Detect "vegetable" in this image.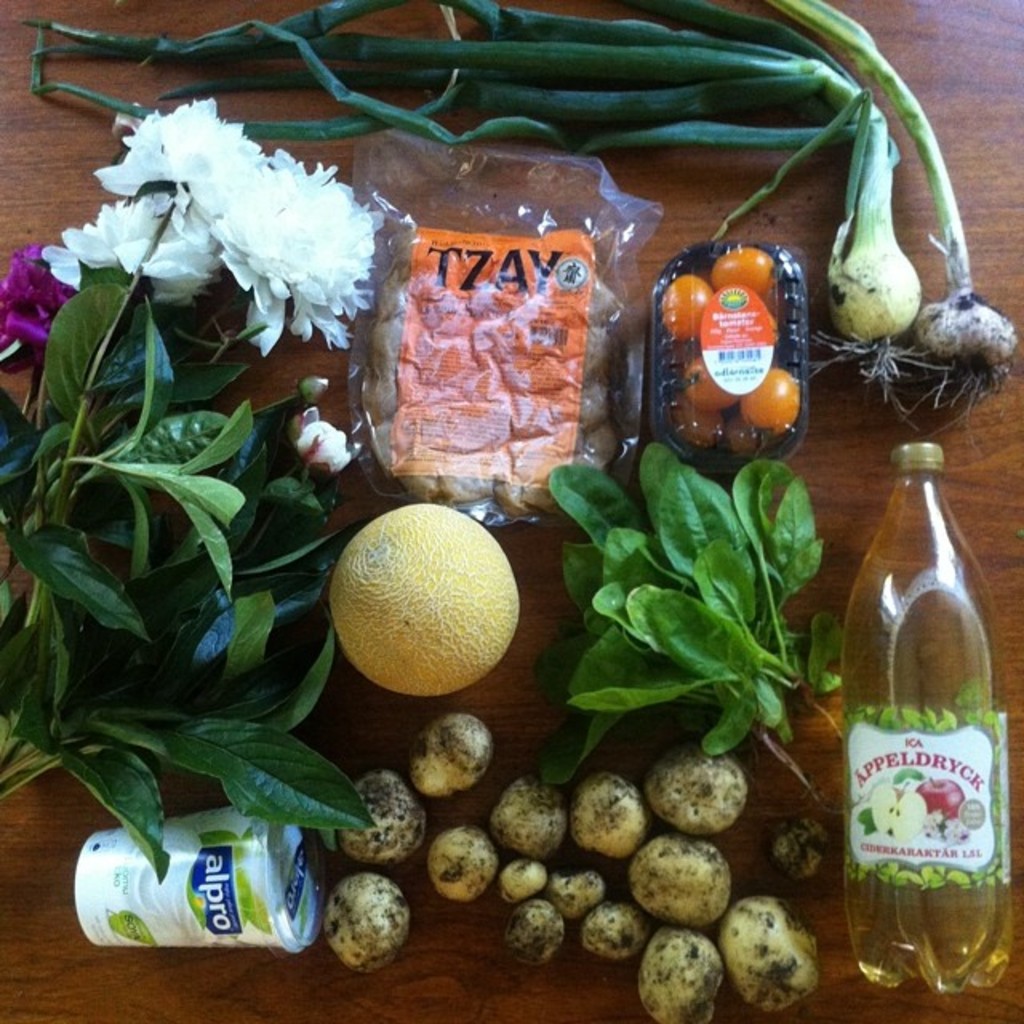
Detection: 330 872 413 974.
